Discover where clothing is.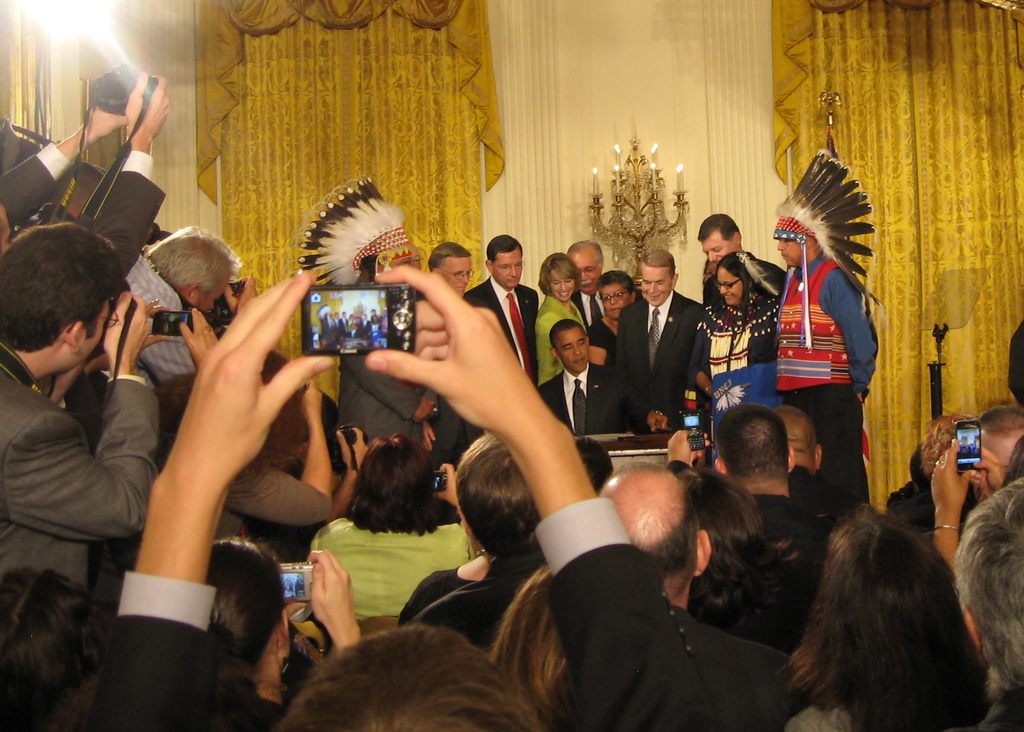
Discovered at (x1=0, y1=336, x2=175, y2=594).
